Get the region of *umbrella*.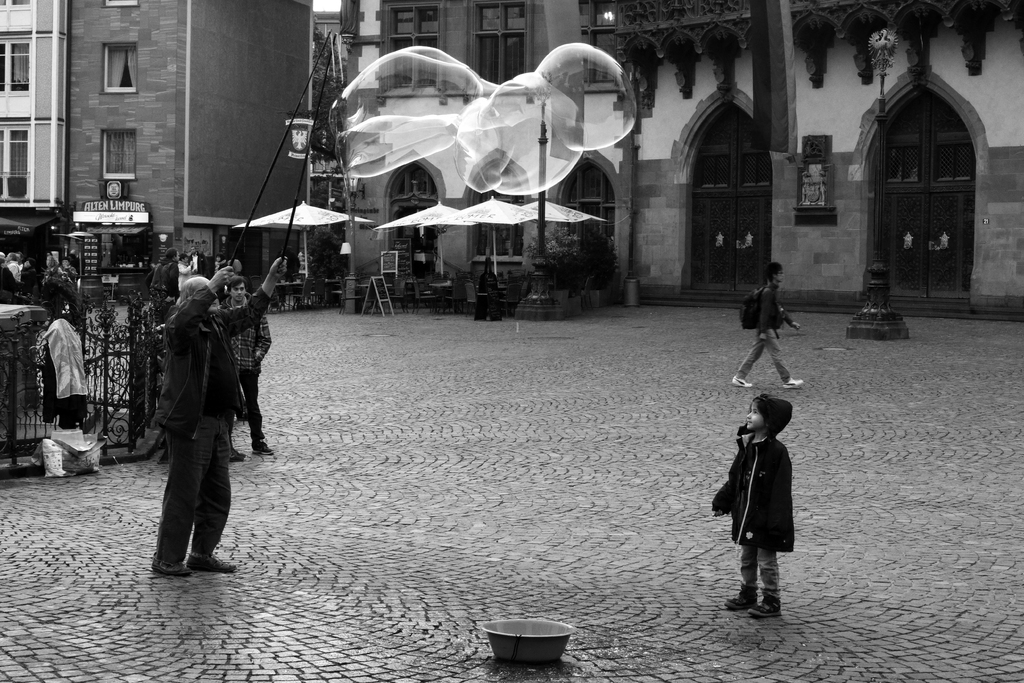
rect(521, 199, 606, 227).
